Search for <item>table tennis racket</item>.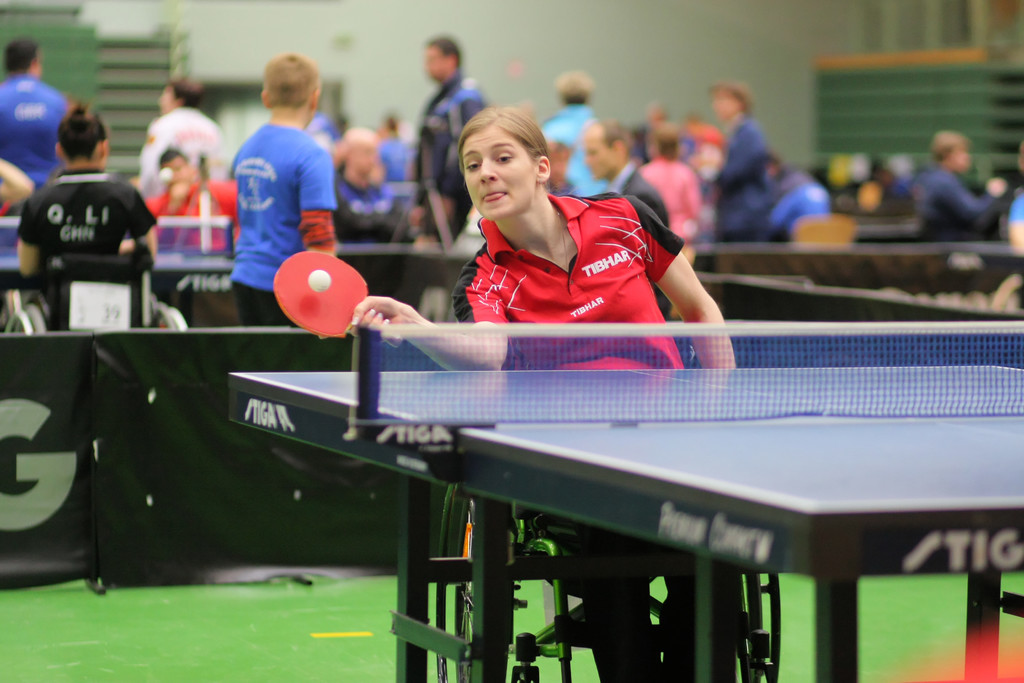
Found at l=275, t=252, r=409, b=352.
